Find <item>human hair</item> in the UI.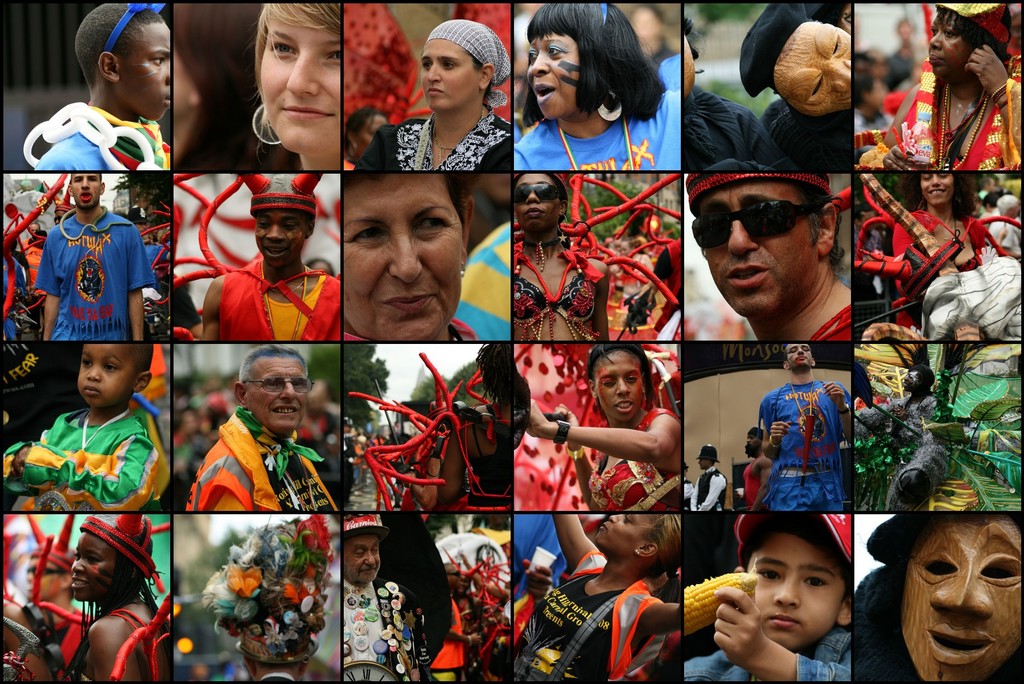
UI element at x1=855 y1=54 x2=871 y2=63.
